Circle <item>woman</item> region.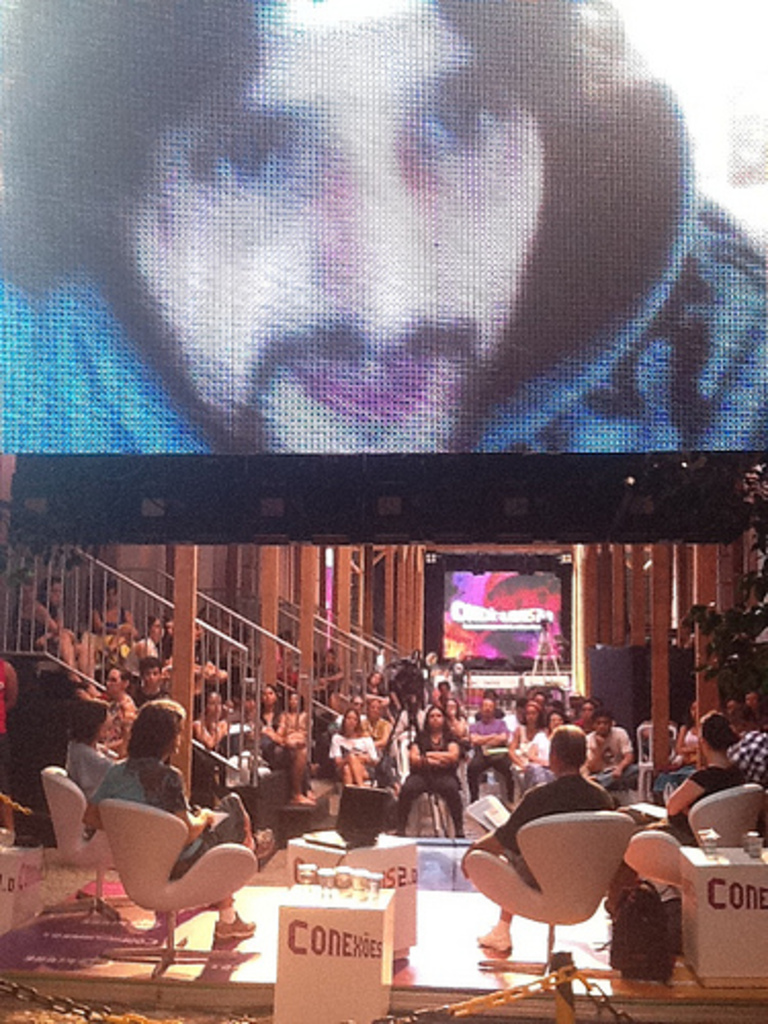
Region: x1=252, y1=686, x2=283, y2=756.
